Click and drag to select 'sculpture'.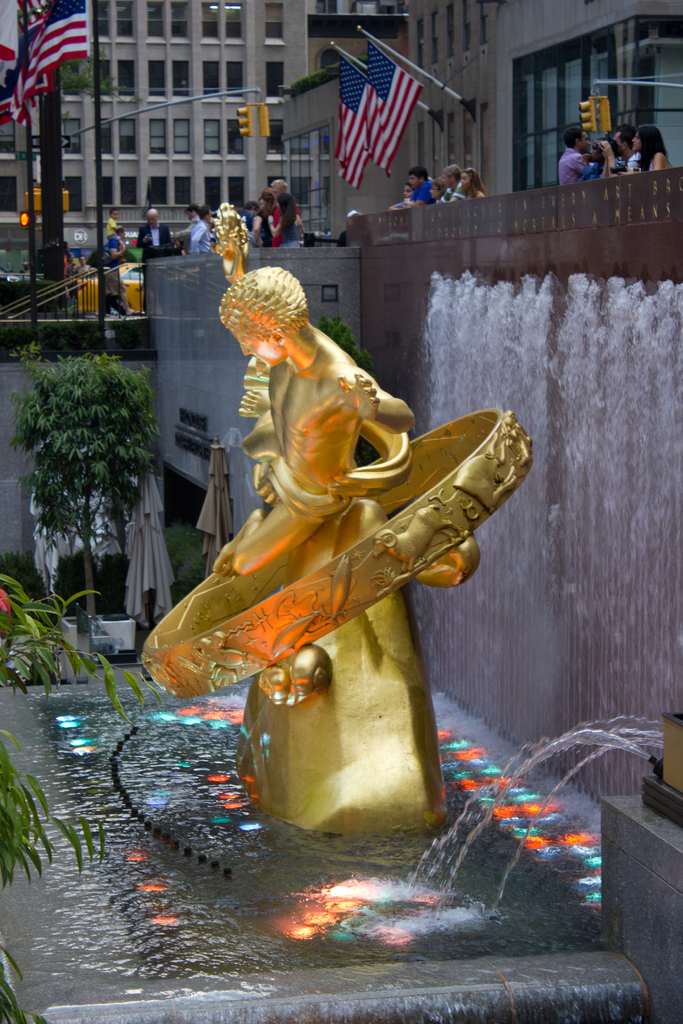
Selection: 151, 269, 511, 810.
